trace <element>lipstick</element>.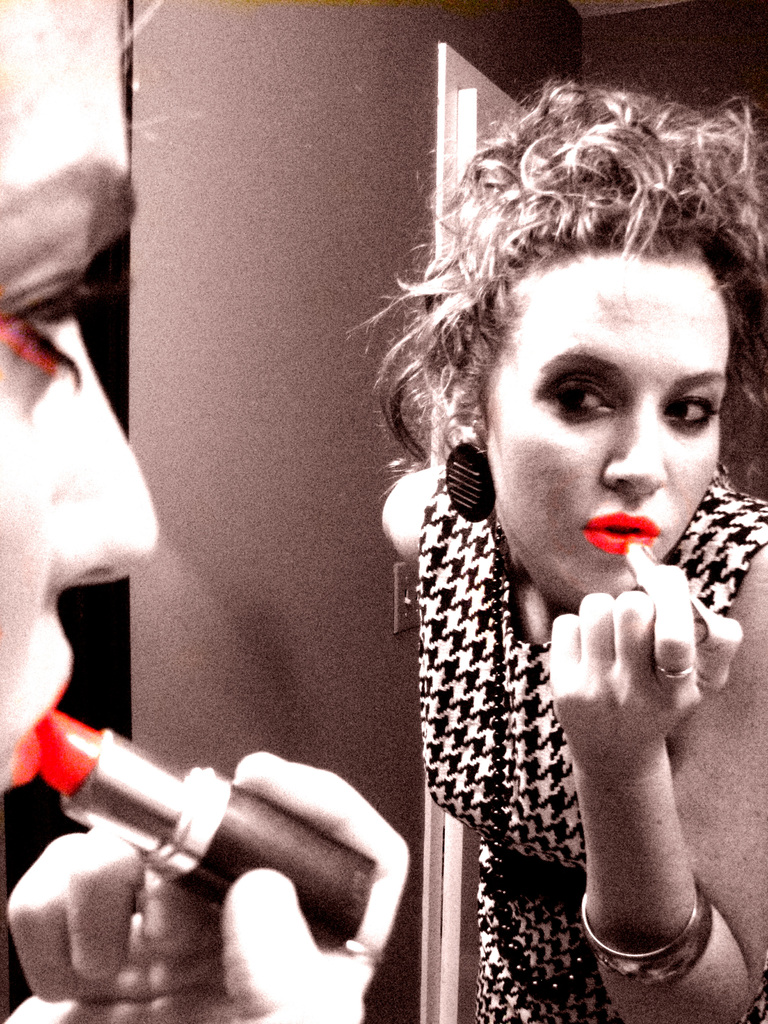
Traced to box(25, 709, 378, 954).
